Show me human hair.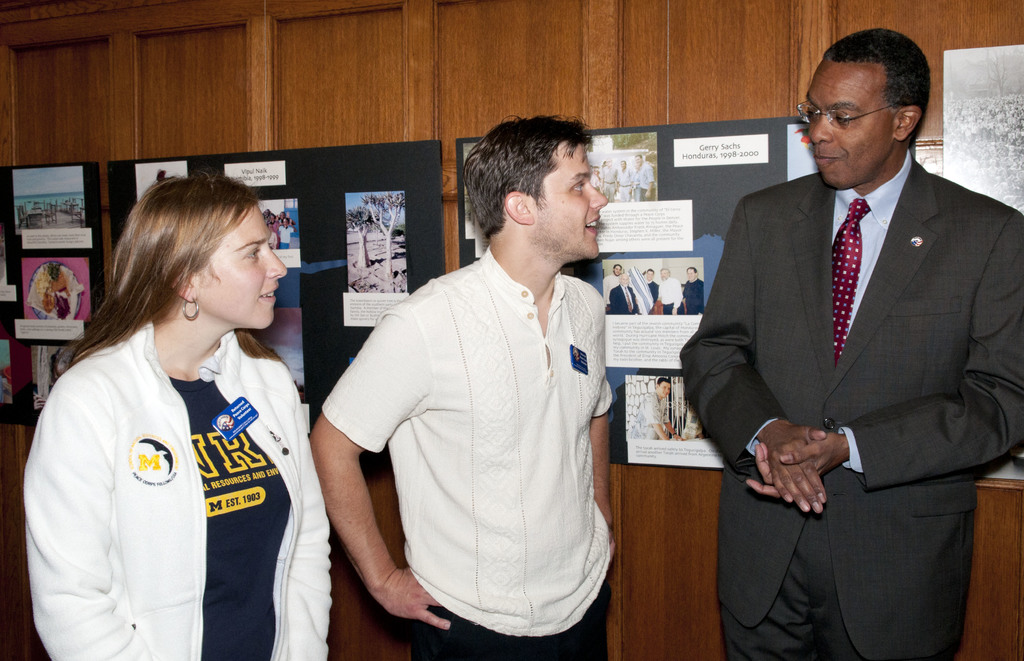
human hair is here: left=461, top=118, right=615, bottom=254.
